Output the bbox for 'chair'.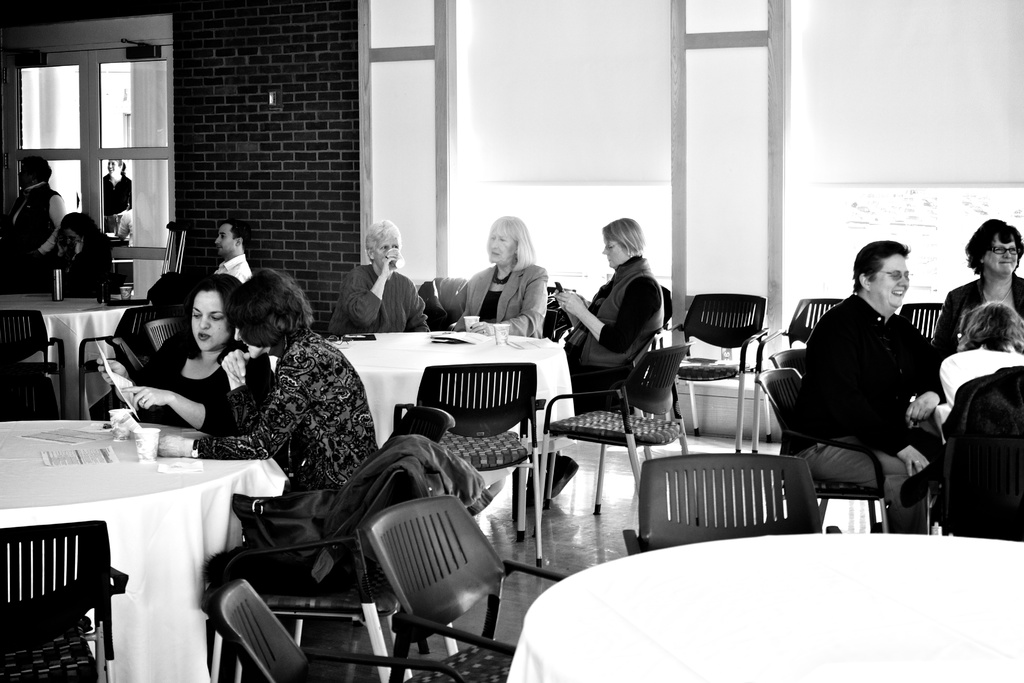
detection(664, 293, 770, 447).
